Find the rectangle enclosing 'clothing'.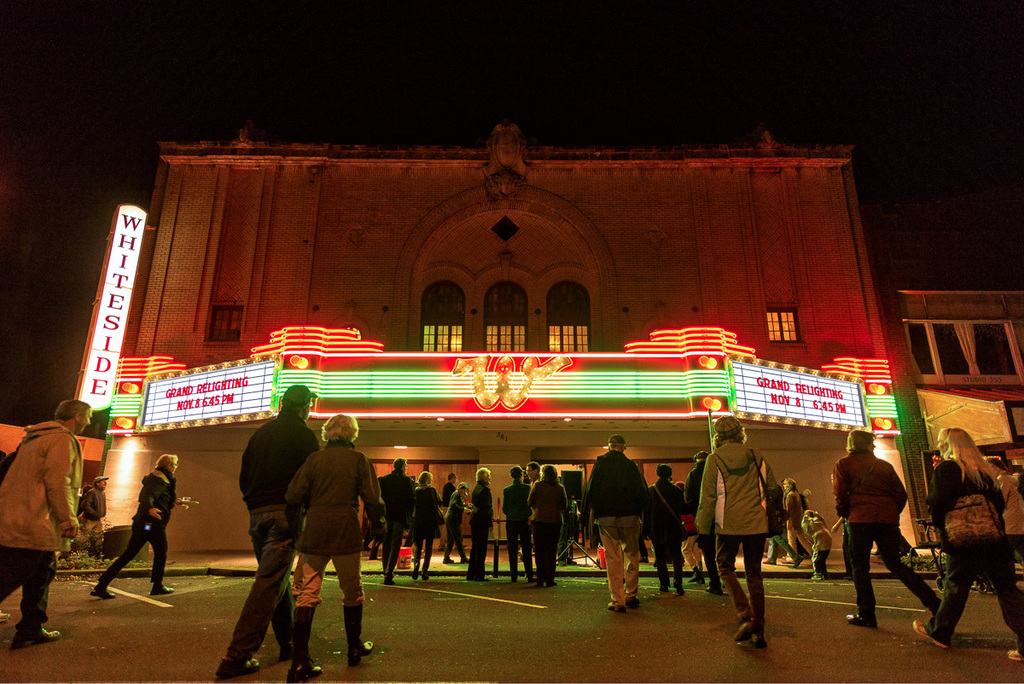
select_region(376, 464, 410, 526).
